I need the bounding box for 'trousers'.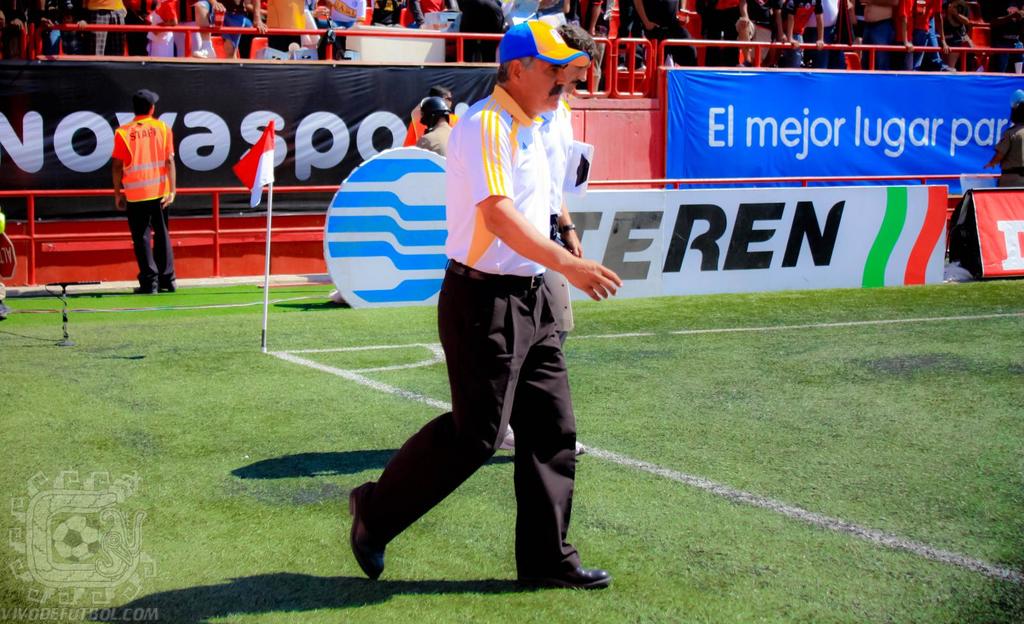
Here it is: Rect(86, 9, 124, 58).
